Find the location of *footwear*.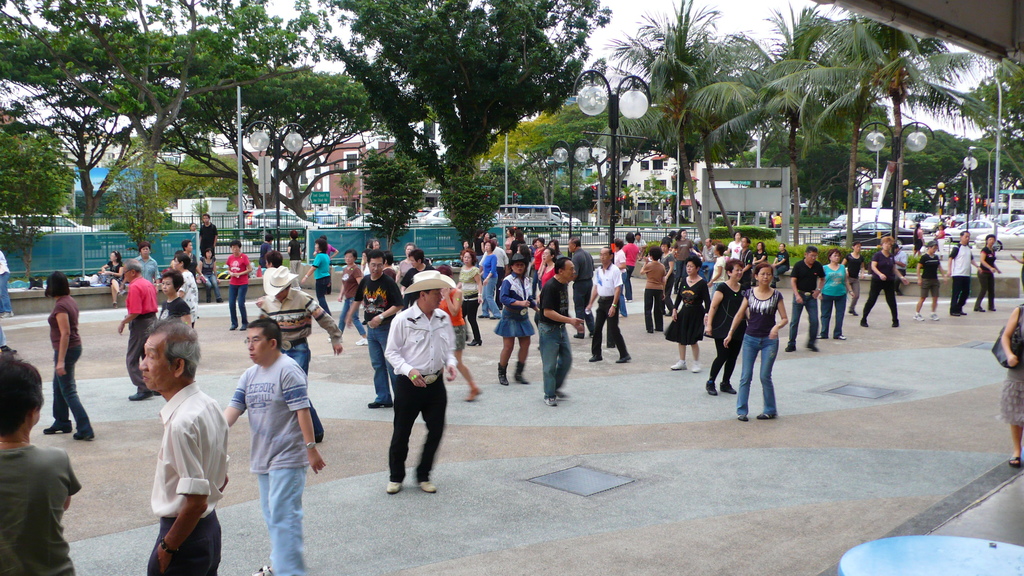
Location: l=989, t=306, r=995, b=311.
